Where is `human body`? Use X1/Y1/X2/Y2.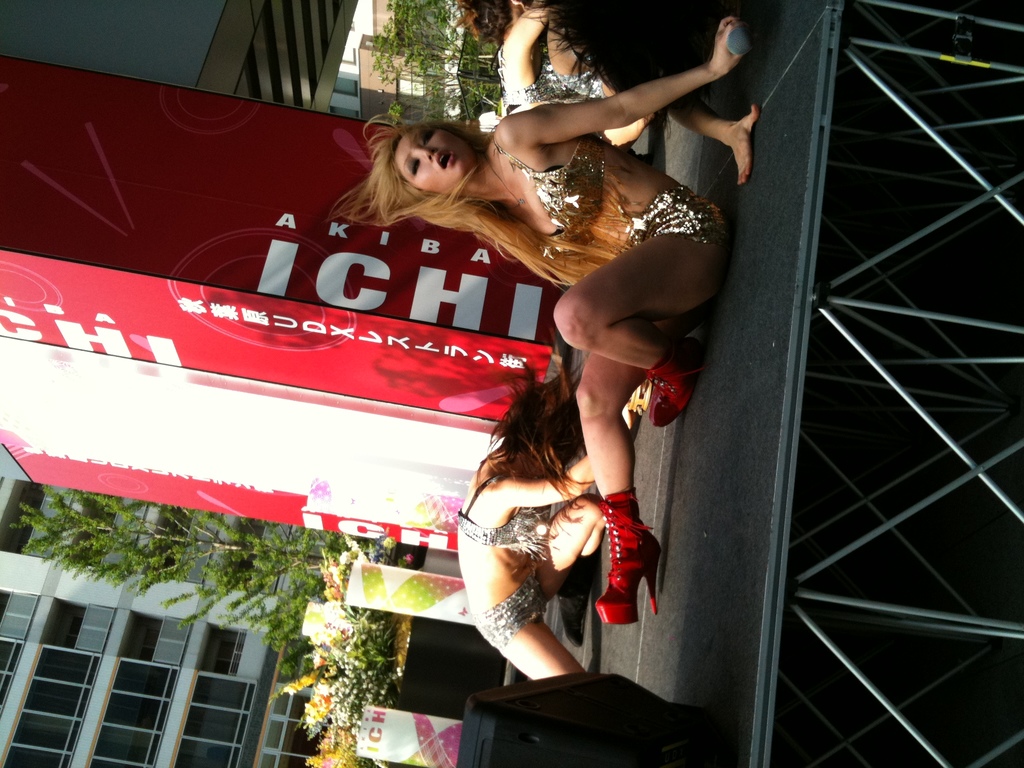
456/359/638/676.
